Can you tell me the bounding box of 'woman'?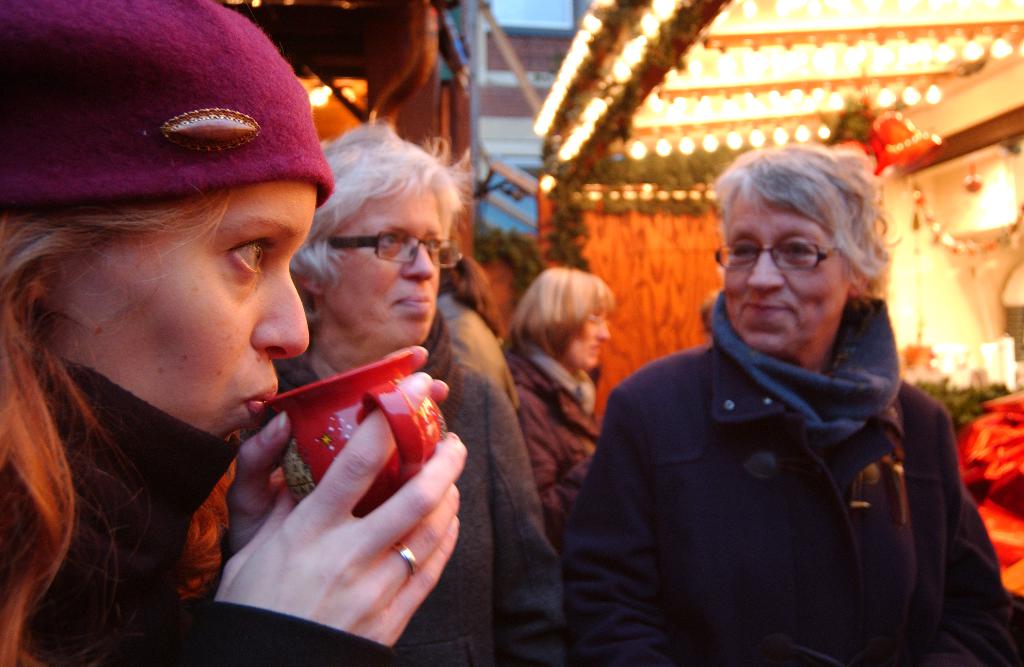
552,140,1010,666.
